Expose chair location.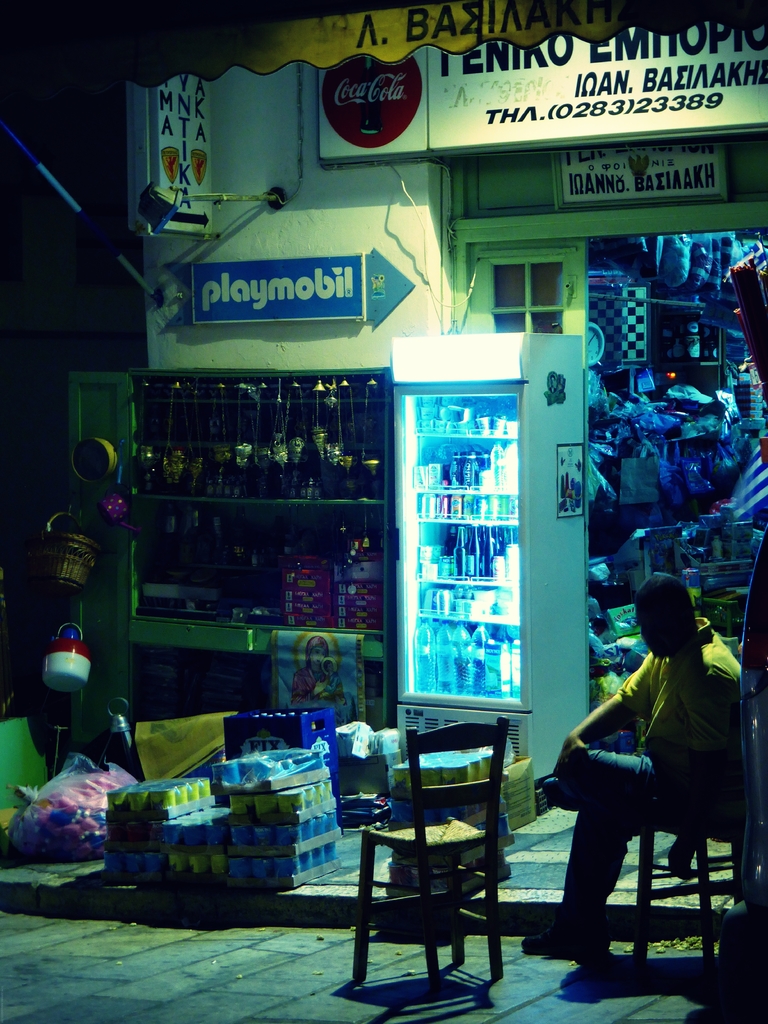
Exposed at 346/721/532/1002.
